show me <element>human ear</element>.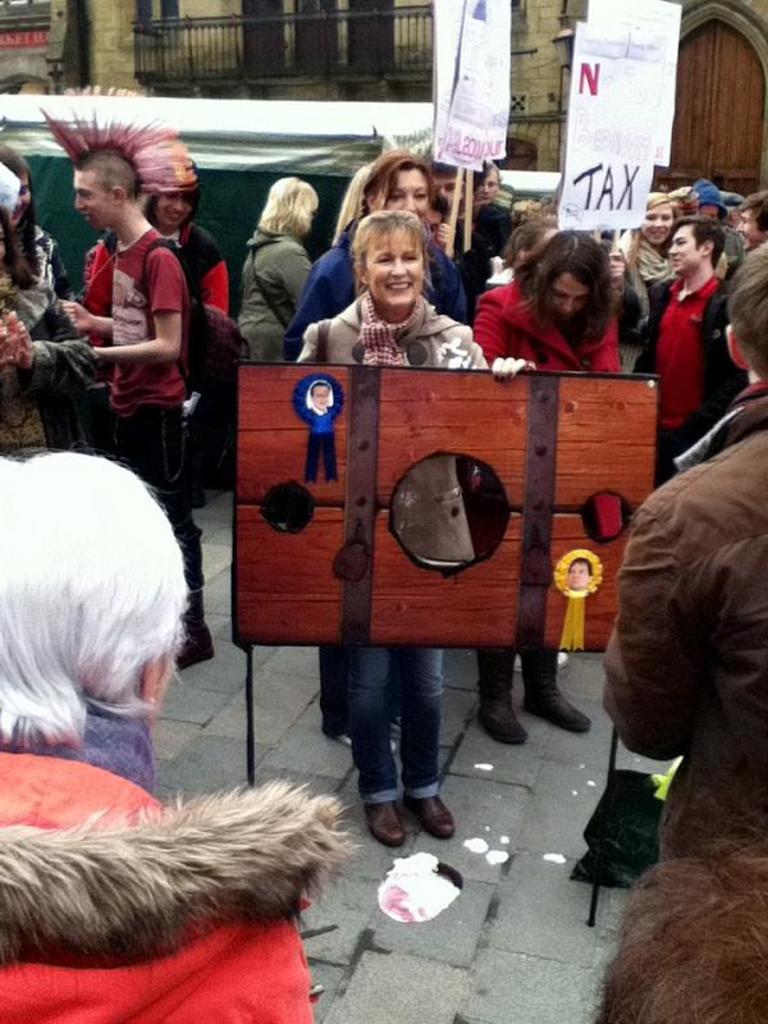
<element>human ear</element> is here: 696,236,717,260.
